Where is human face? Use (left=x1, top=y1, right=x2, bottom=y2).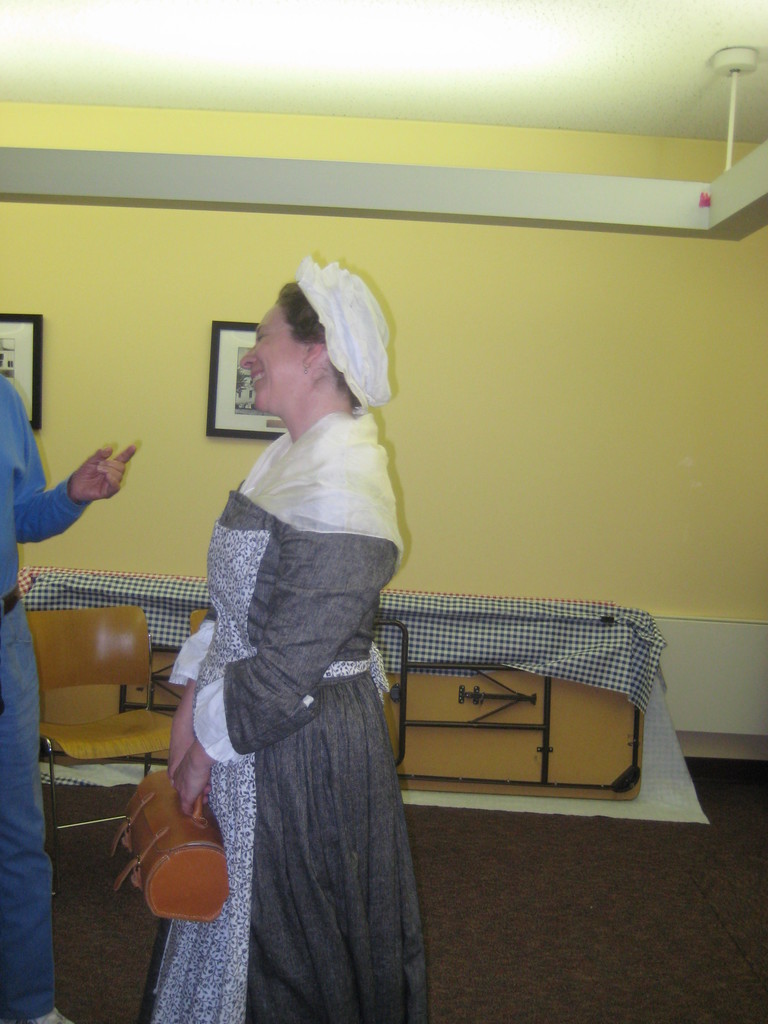
(left=238, top=301, right=305, bottom=412).
